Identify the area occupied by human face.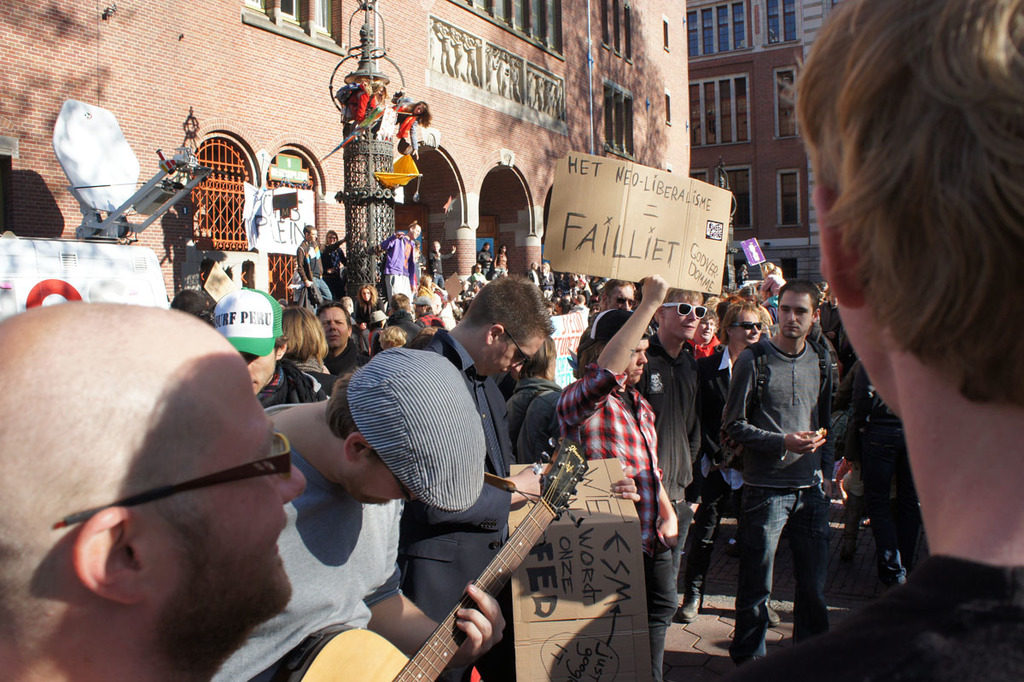
Area: 631/338/651/383.
